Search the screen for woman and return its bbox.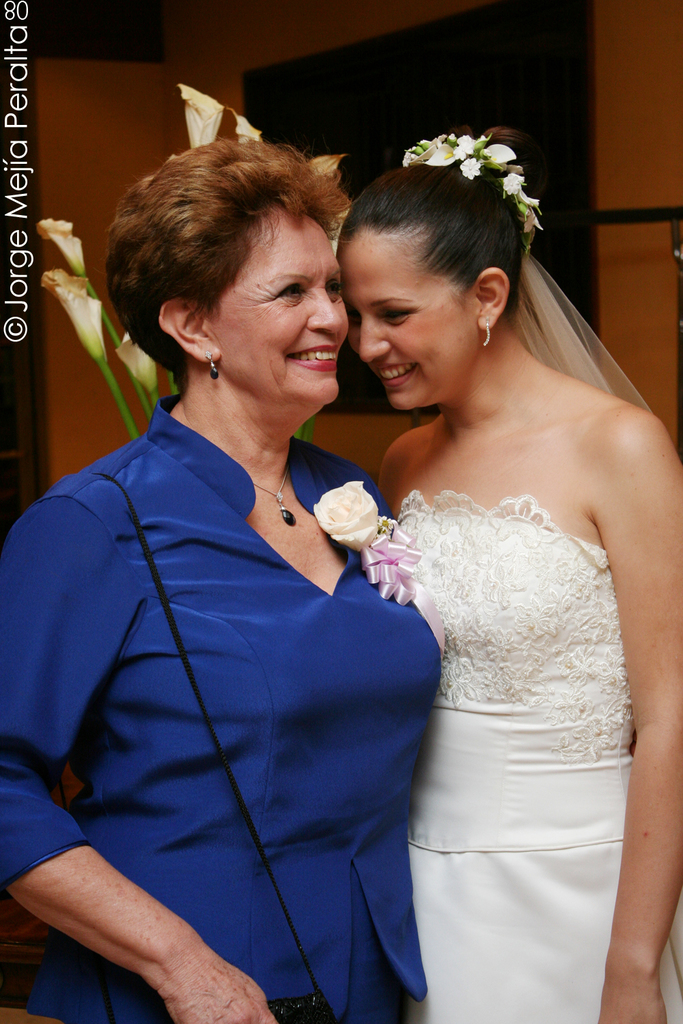
Found: select_region(337, 125, 673, 1023).
